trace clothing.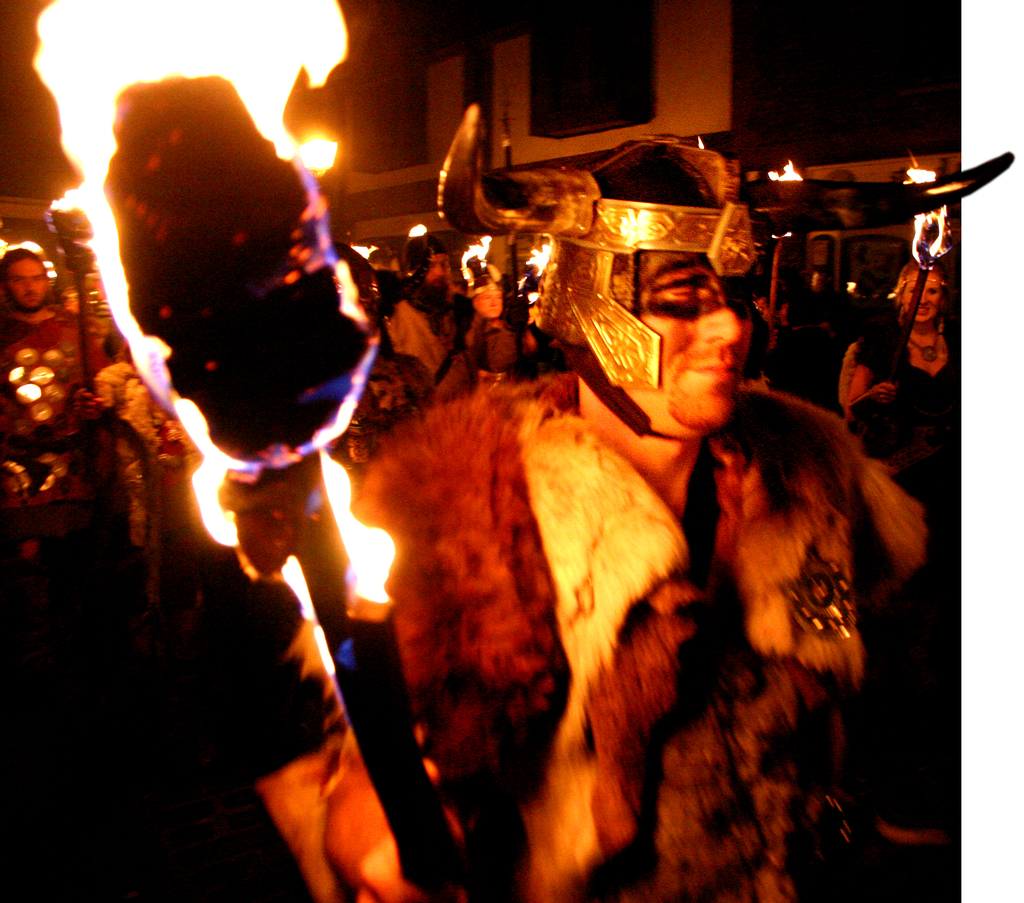
Traced to <box>352,369,923,899</box>.
